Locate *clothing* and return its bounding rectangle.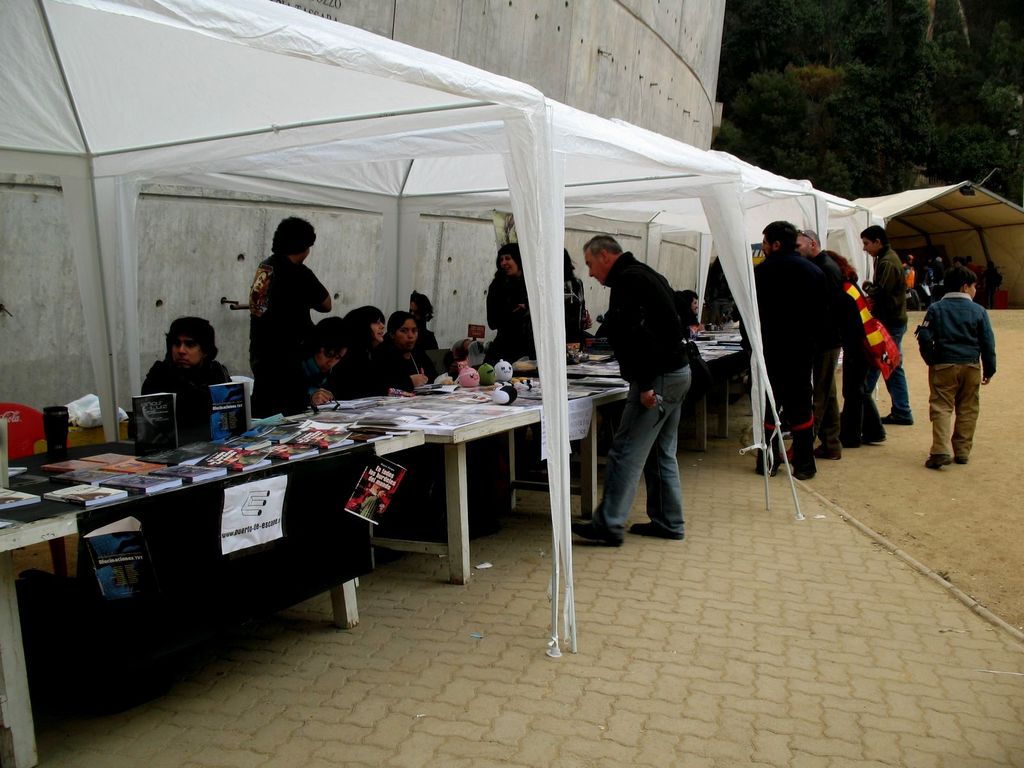
bbox=[555, 269, 585, 352].
